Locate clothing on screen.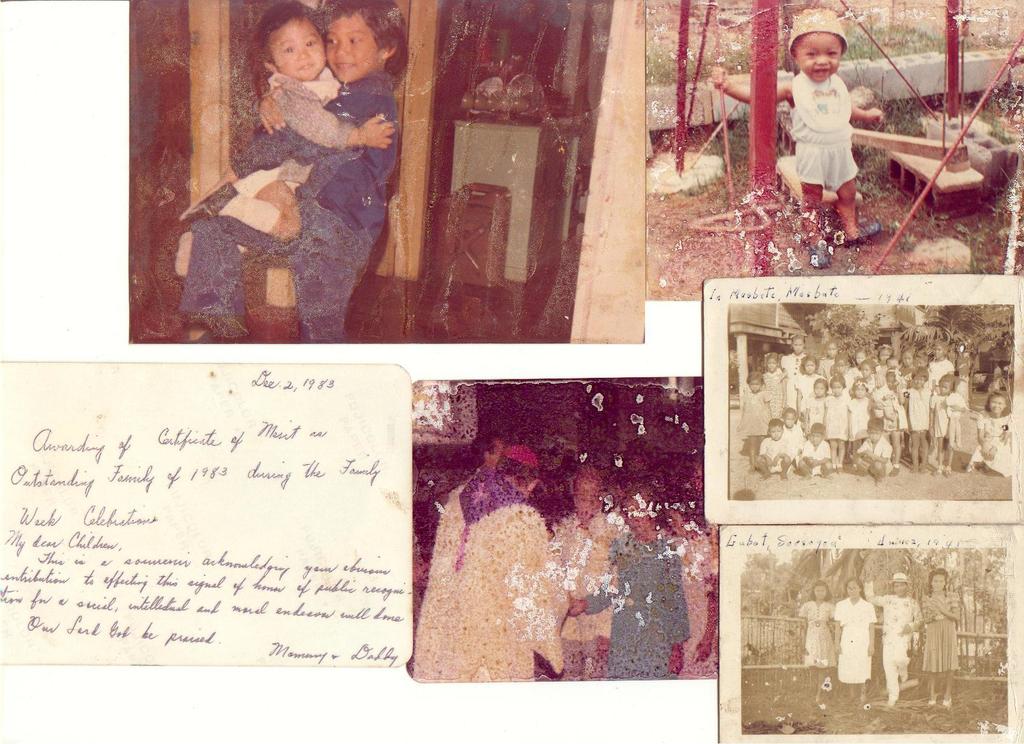
On screen at (x1=739, y1=390, x2=772, y2=437).
